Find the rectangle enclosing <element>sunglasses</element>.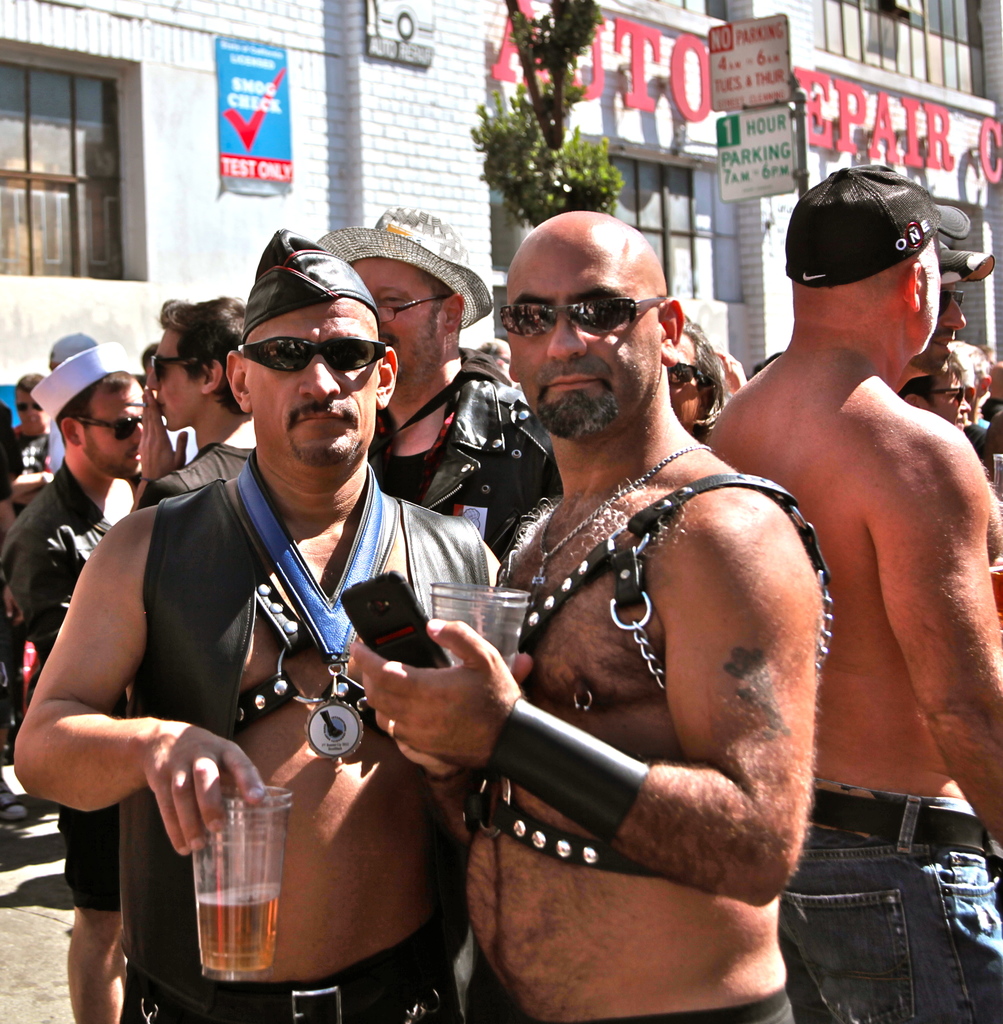
{"x1": 18, "y1": 398, "x2": 40, "y2": 410}.
